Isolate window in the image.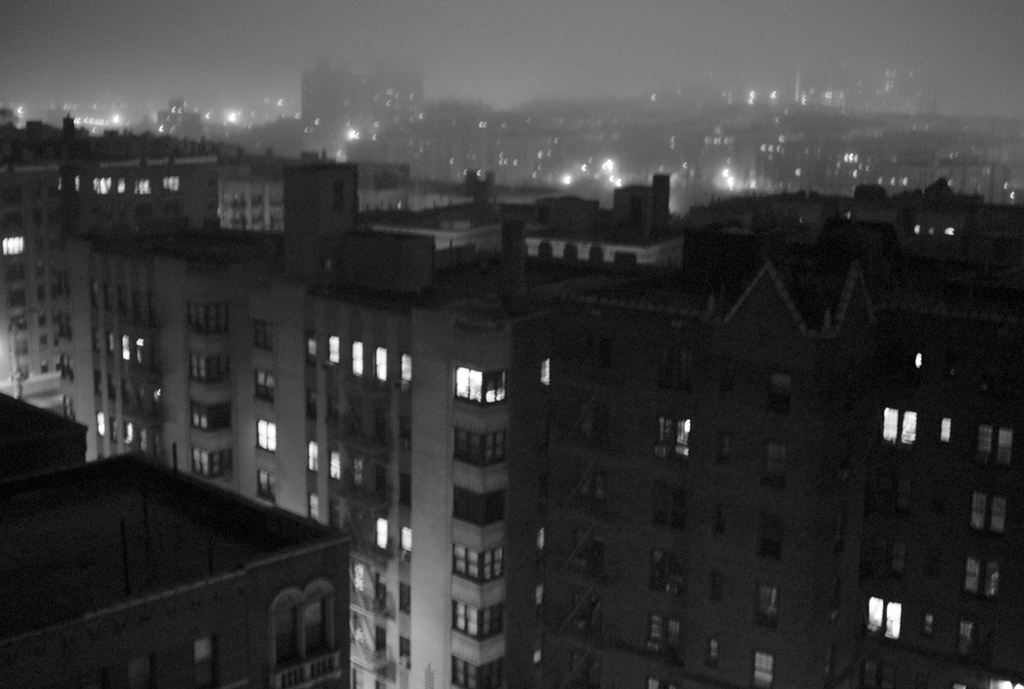
Isolated region: [91, 326, 155, 376].
